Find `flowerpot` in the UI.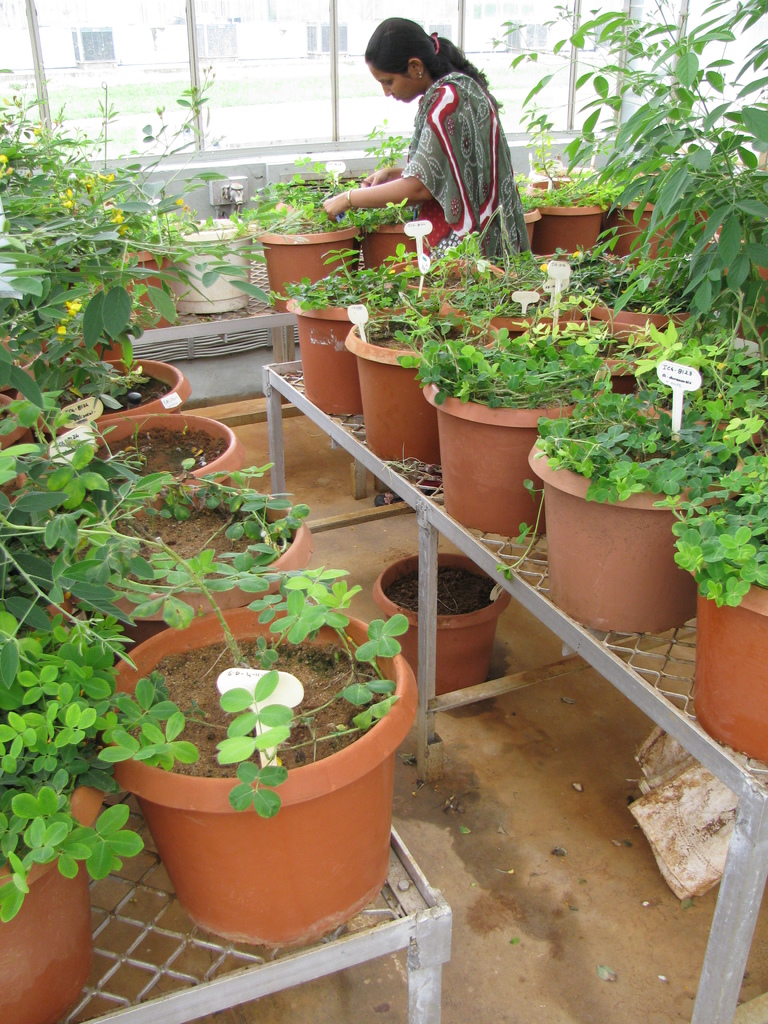
UI element at 373, 548, 511, 702.
